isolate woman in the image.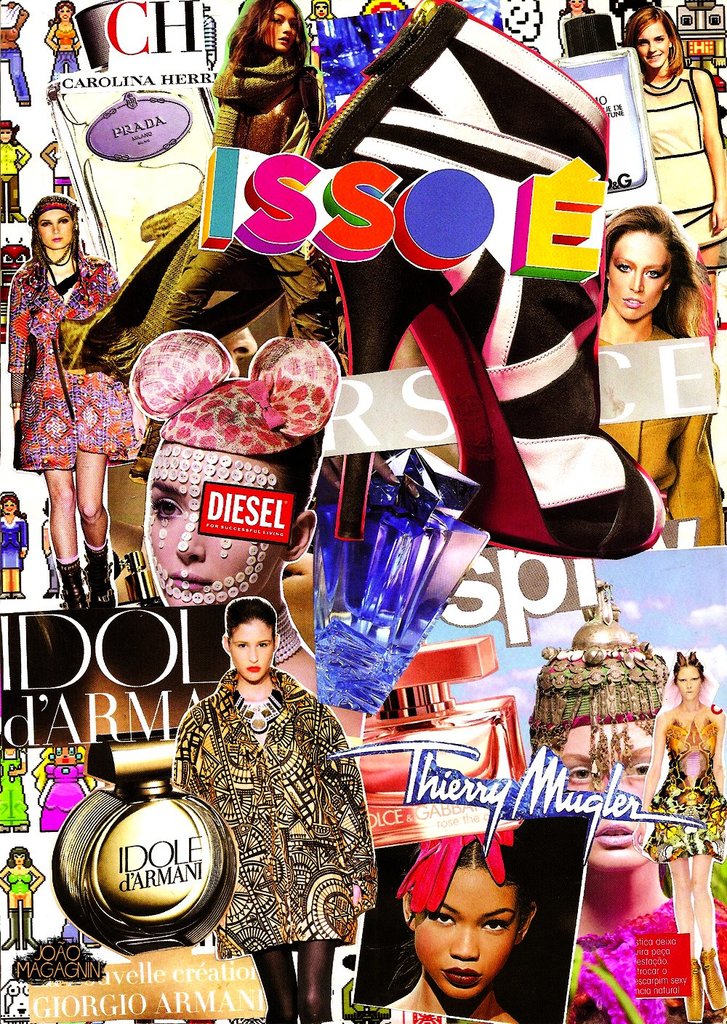
Isolated region: box=[535, 582, 726, 1022].
